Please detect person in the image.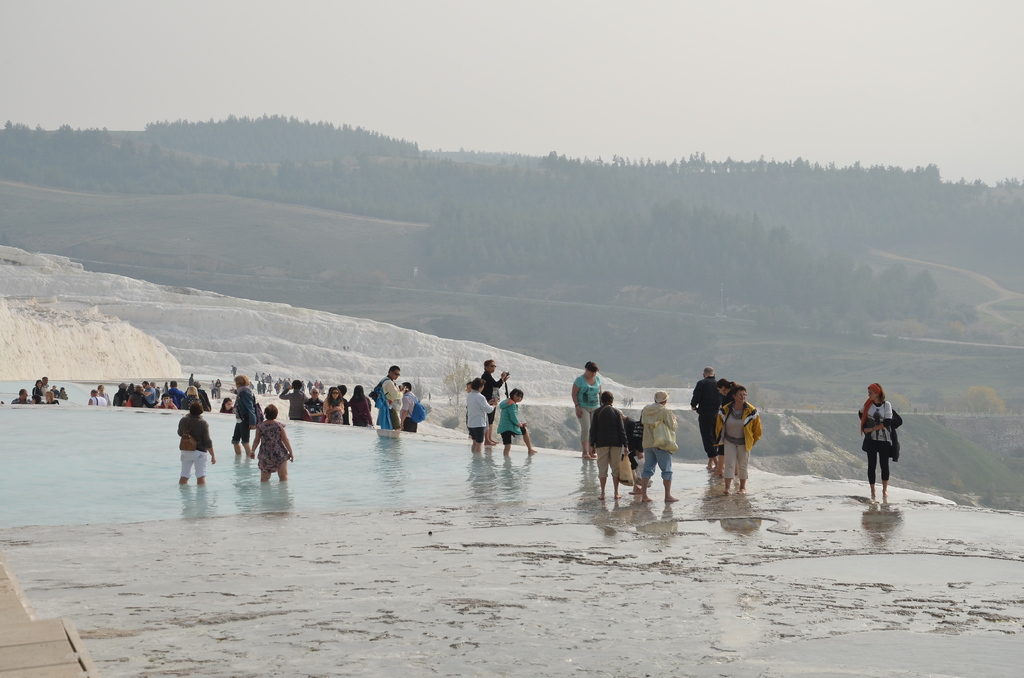
box(42, 389, 58, 405).
